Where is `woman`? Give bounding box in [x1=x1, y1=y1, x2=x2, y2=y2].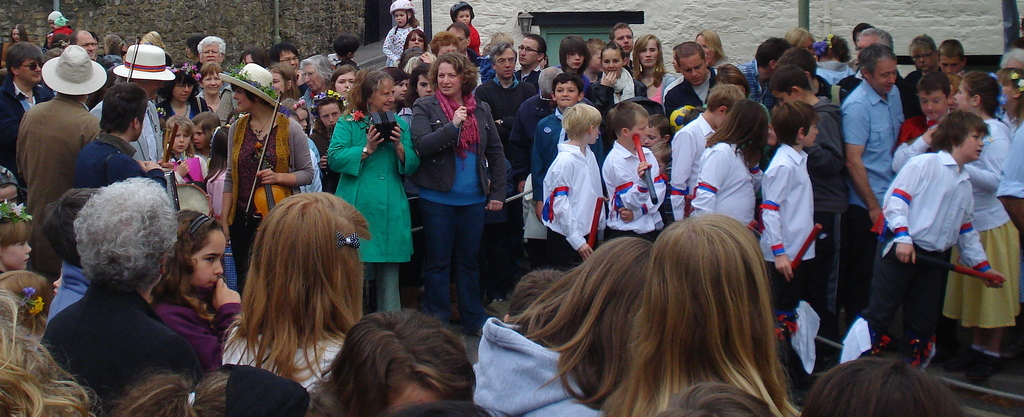
[x1=695, y1=26, x2=741, y2=78].
